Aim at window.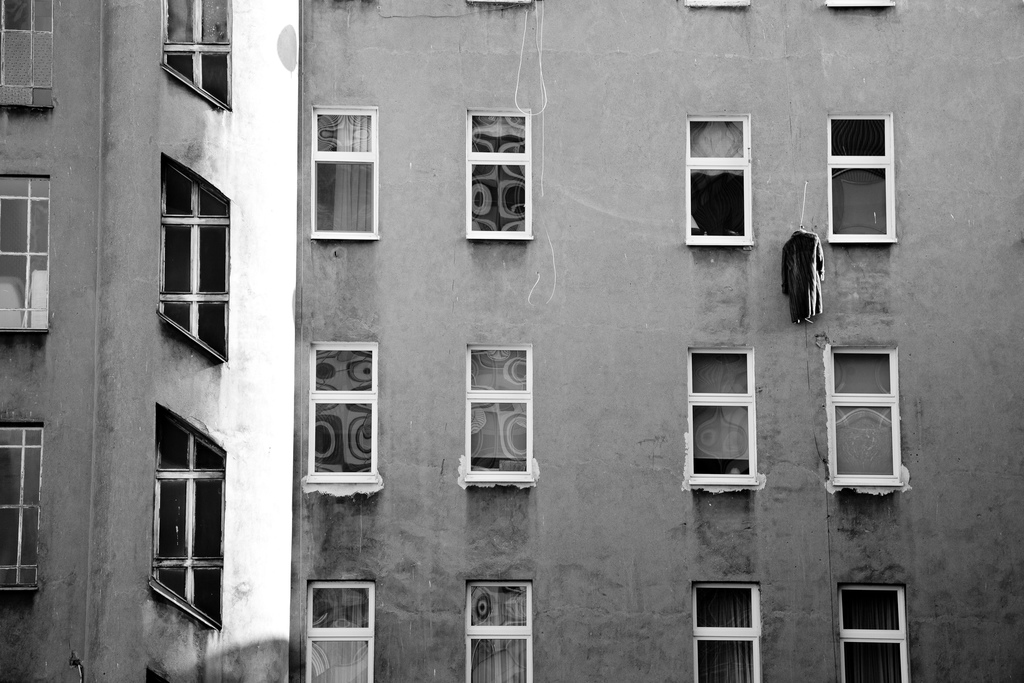
Aimed at crop(838, 330, 915, 505).
